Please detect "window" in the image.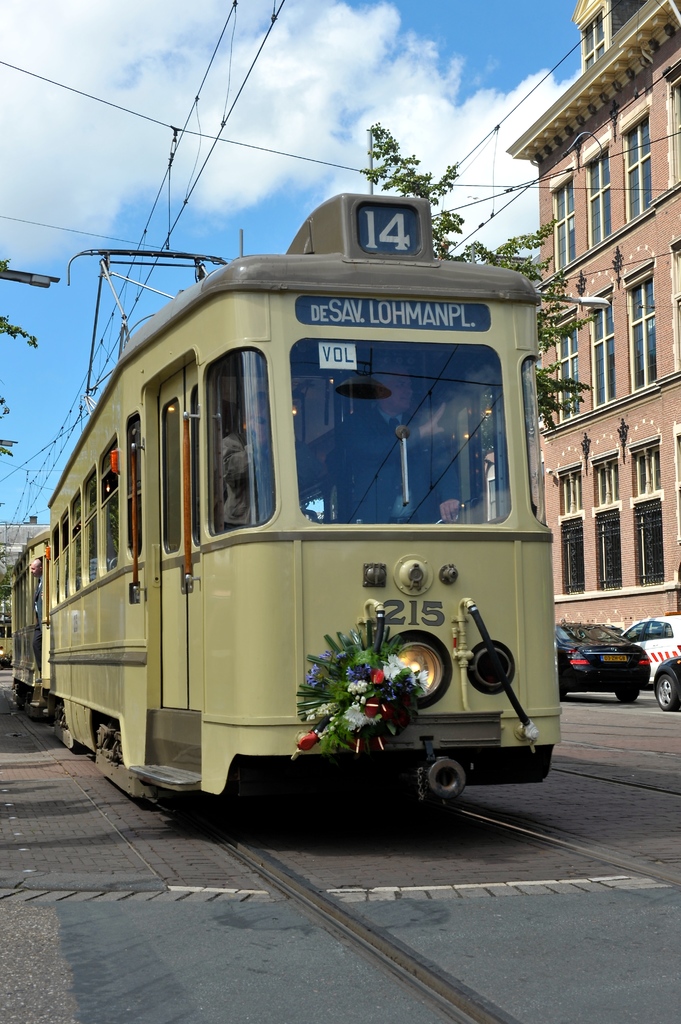
l=624, t=116, r=657, b=221.
